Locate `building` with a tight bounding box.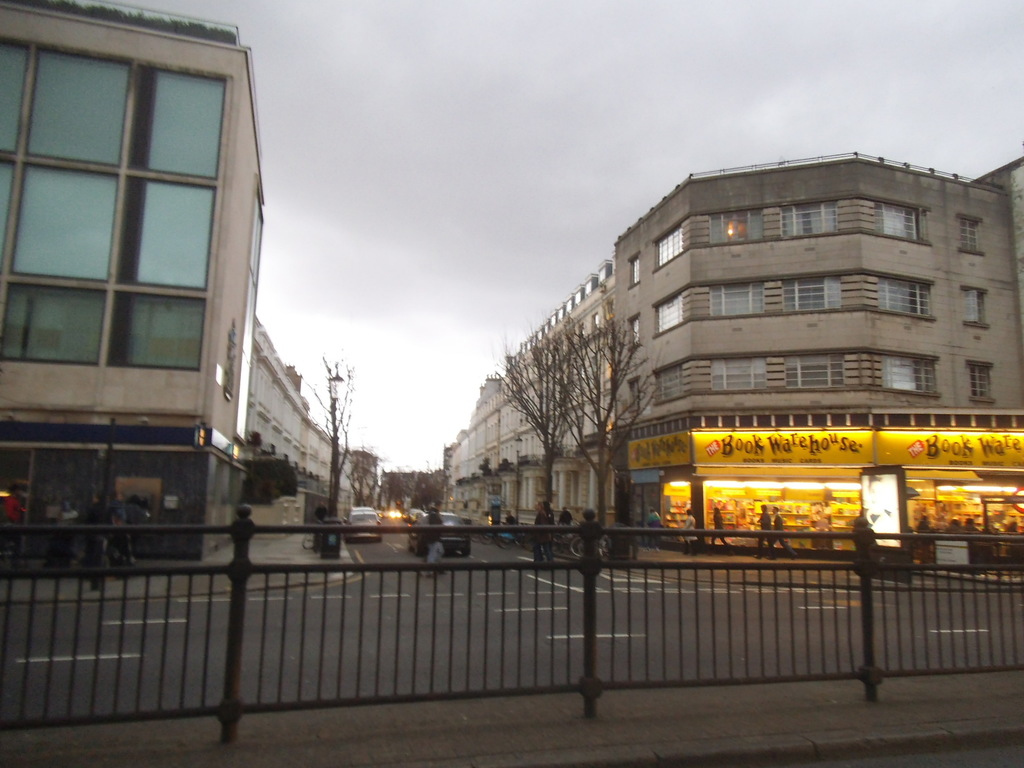
select_region(440, 152, 1023, 585).
